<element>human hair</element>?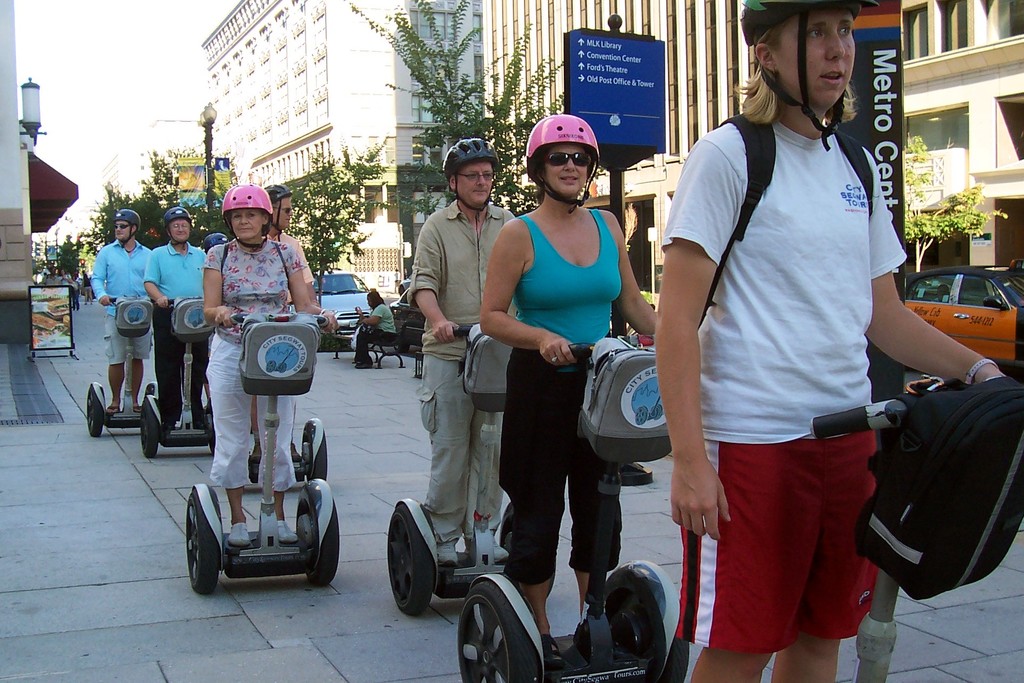
bbox(59, 268, 67, 273)
